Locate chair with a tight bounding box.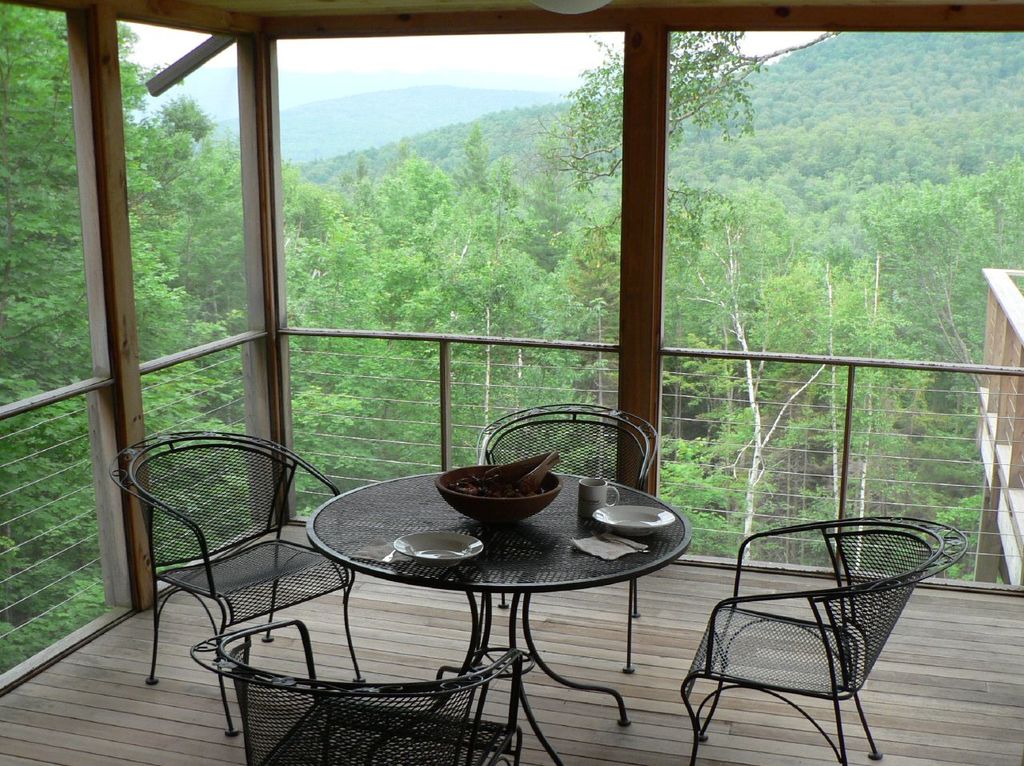
bbox(102, 425, 345, 740).
